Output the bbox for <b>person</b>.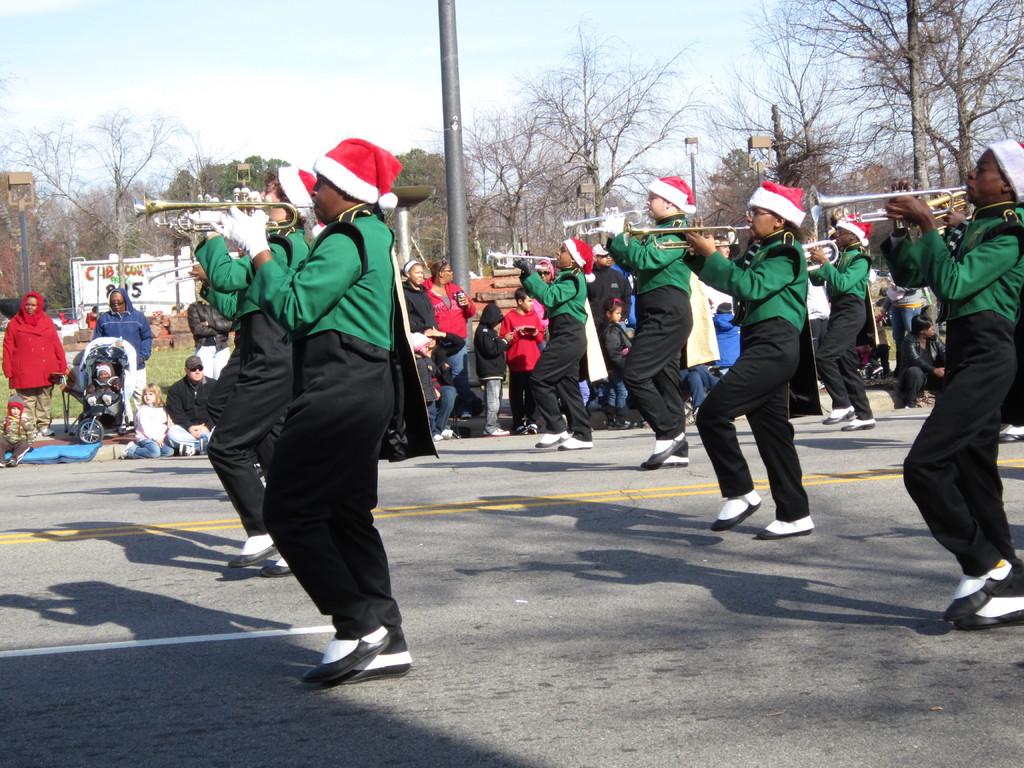
(left=890, top=310, right=949, bottom=416).
